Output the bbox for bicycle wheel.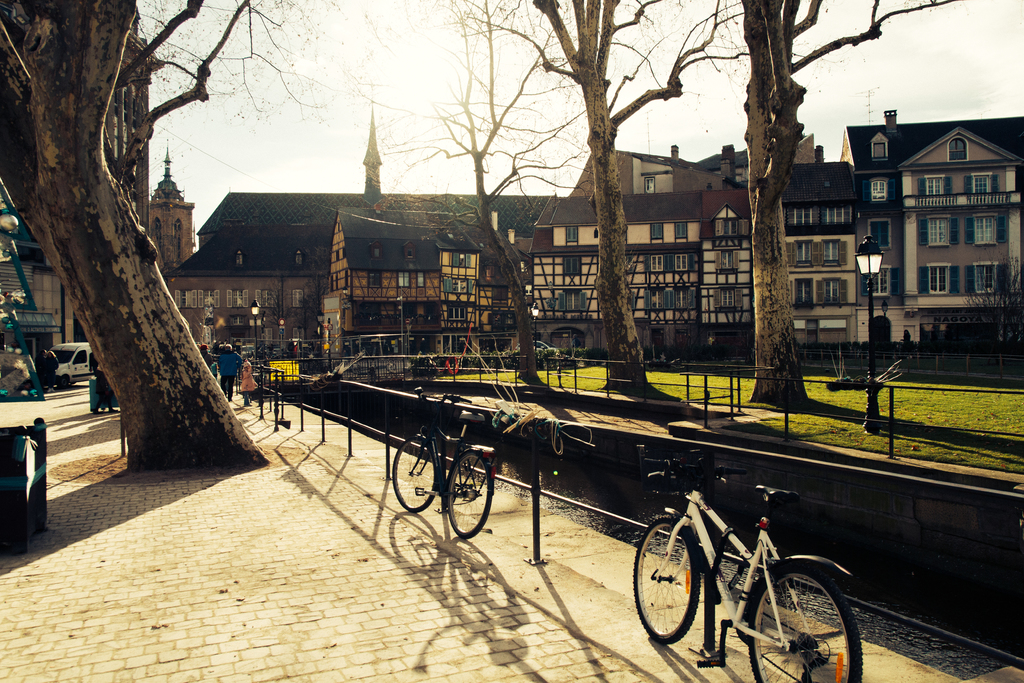
detection(630, 512, 703, 644).
